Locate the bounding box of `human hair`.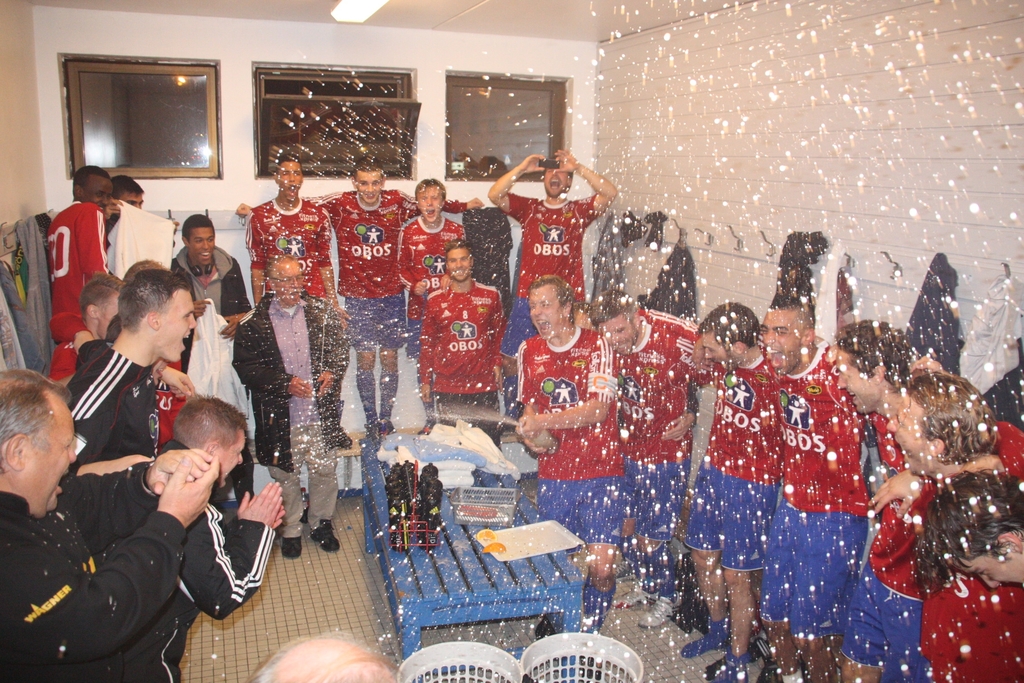
Bounding box: 250:627:406:682.
